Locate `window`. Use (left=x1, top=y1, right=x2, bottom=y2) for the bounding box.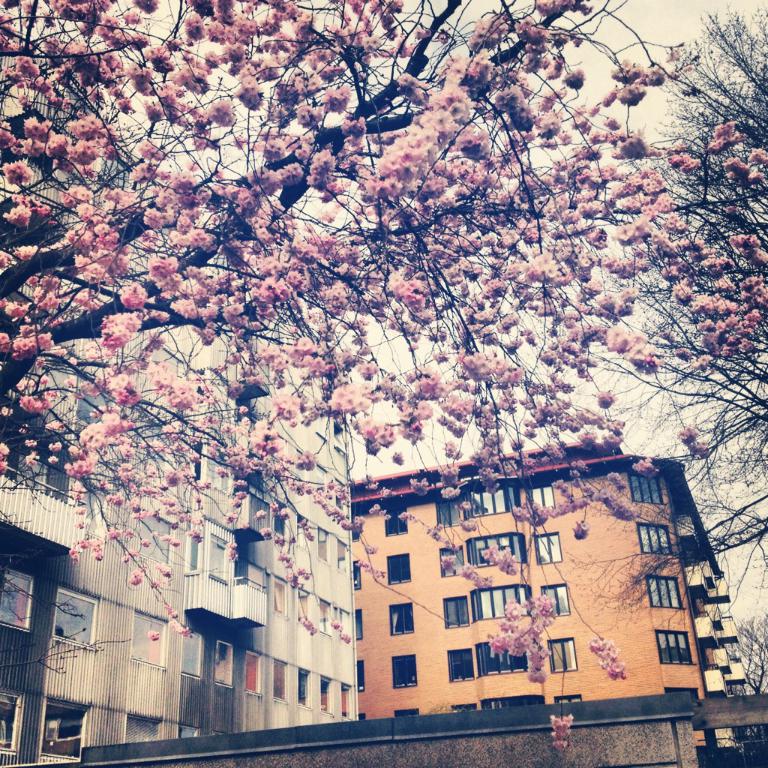
(left=338, top=609, right=350, bottom=635).
